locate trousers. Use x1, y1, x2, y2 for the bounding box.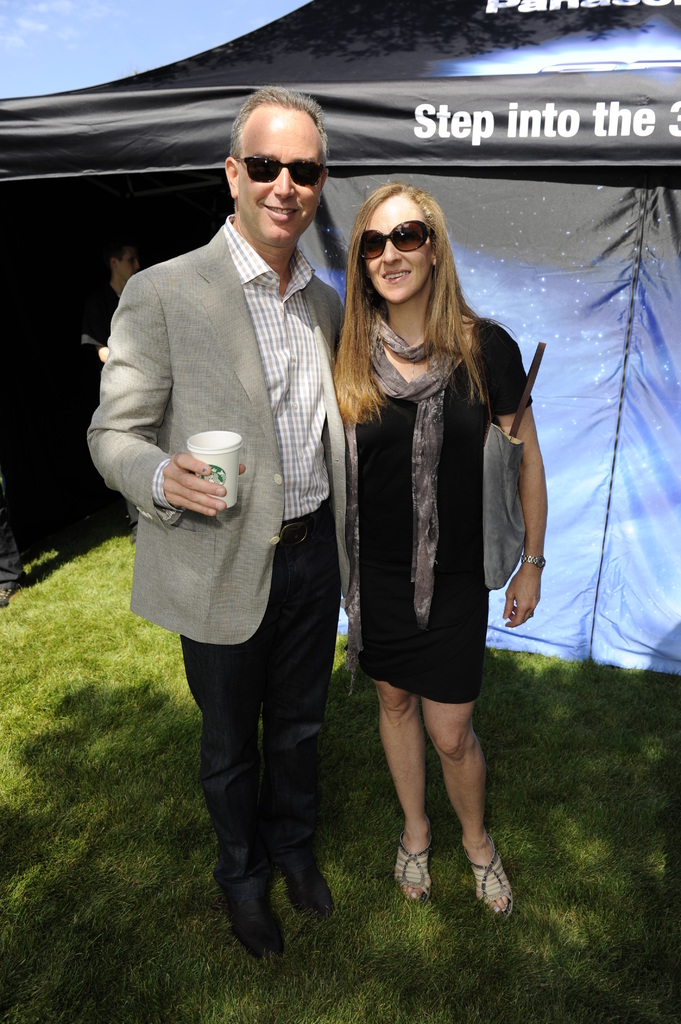
177, 495, 339, 874.
